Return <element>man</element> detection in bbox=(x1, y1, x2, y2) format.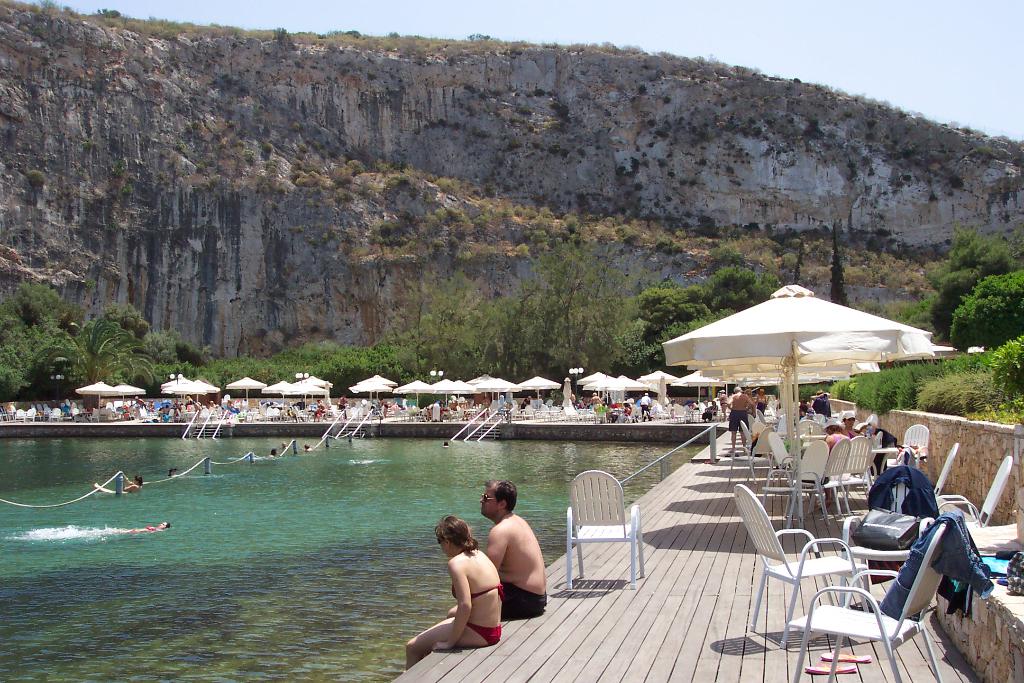
bbox=(473, 497, 546, 641).
